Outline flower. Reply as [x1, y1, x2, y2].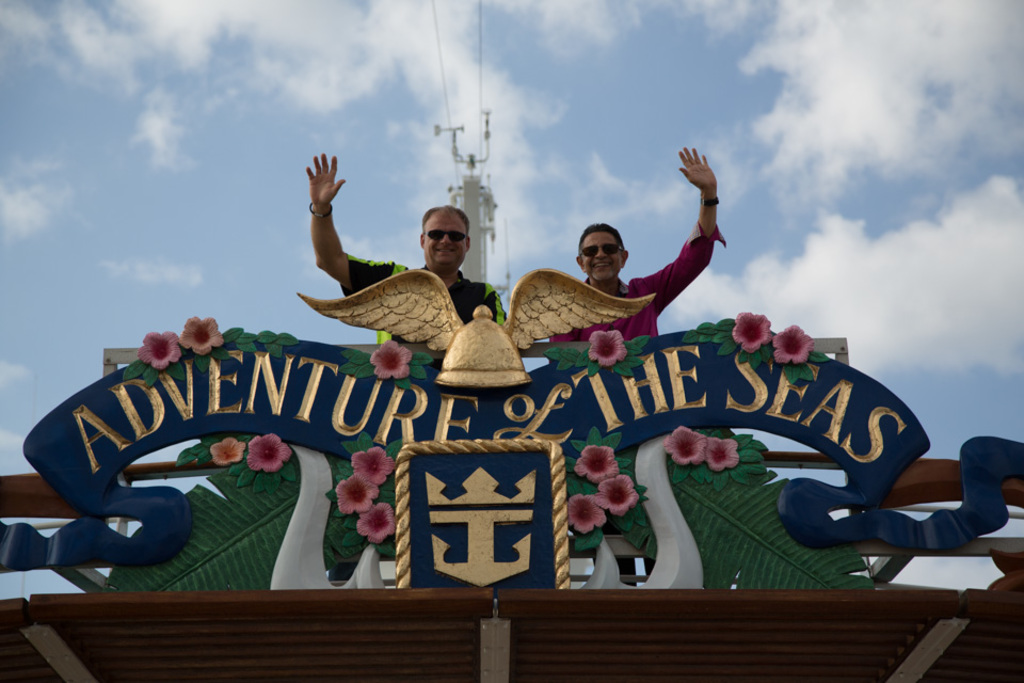
[576, 444, 618, 482].
